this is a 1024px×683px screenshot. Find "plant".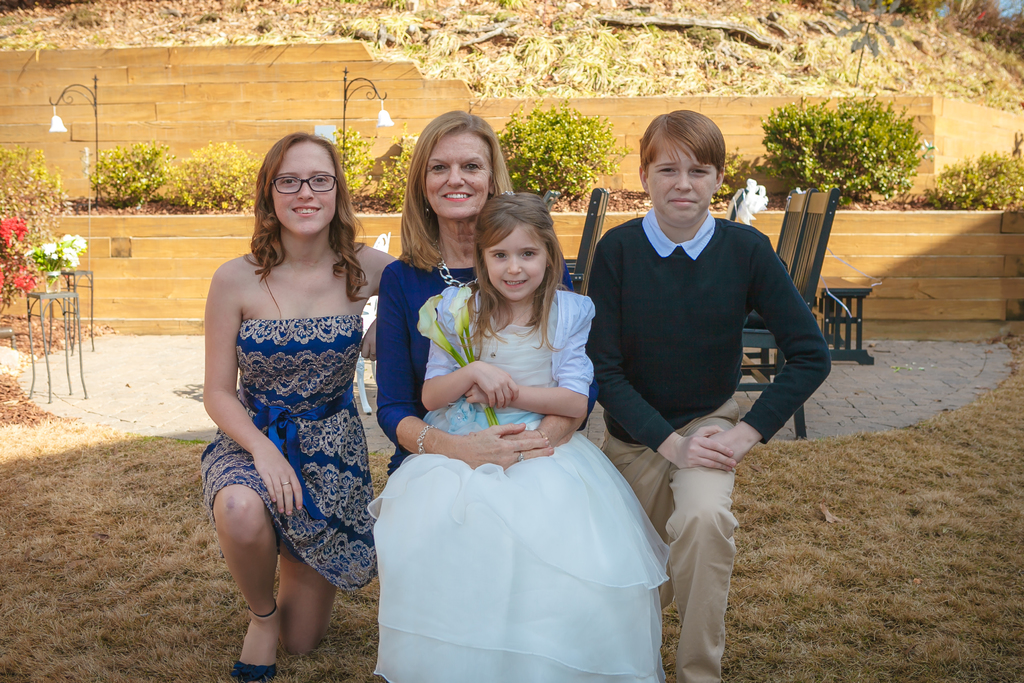
Bounding box: (left=0, top=138, right=90, bottom=215).
